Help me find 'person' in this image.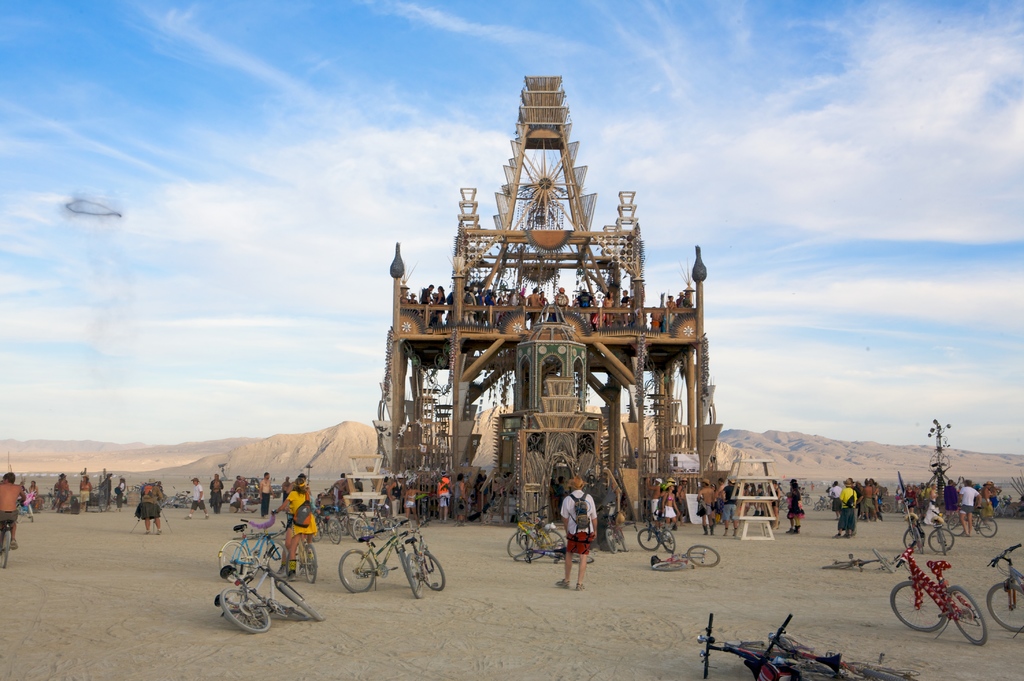
Found it: left=420, top=282, right=435, bottom=314.
